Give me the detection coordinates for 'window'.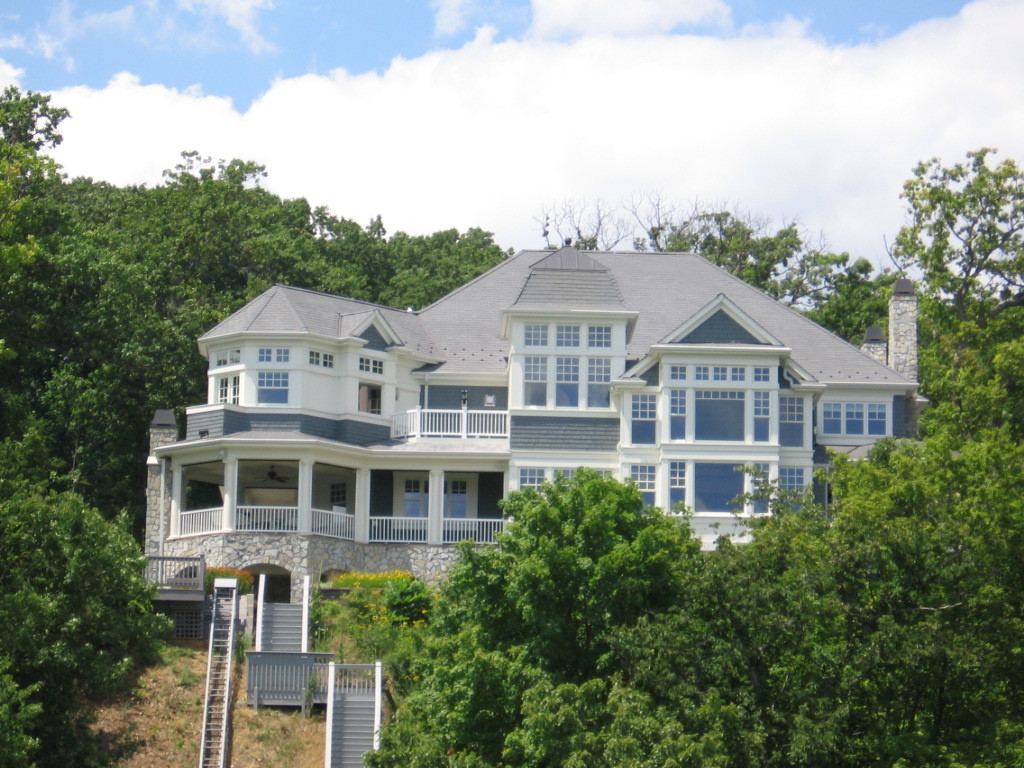
x1=751 y1=389 x2=767 y2=443.
